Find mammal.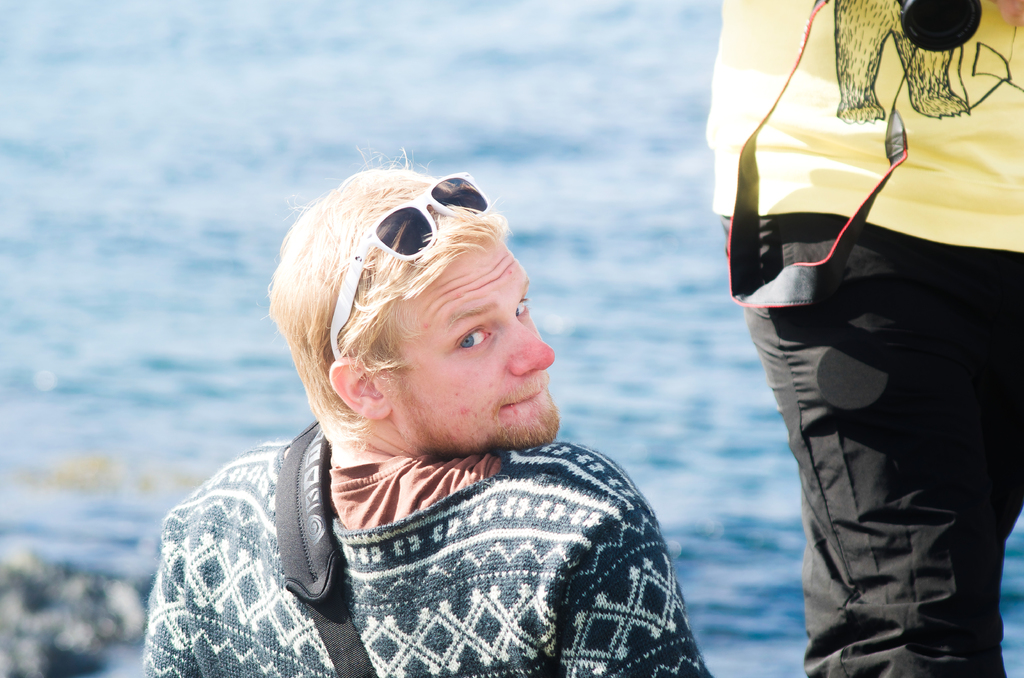
x1=700, y1=0, x2=1023, y2=677.
